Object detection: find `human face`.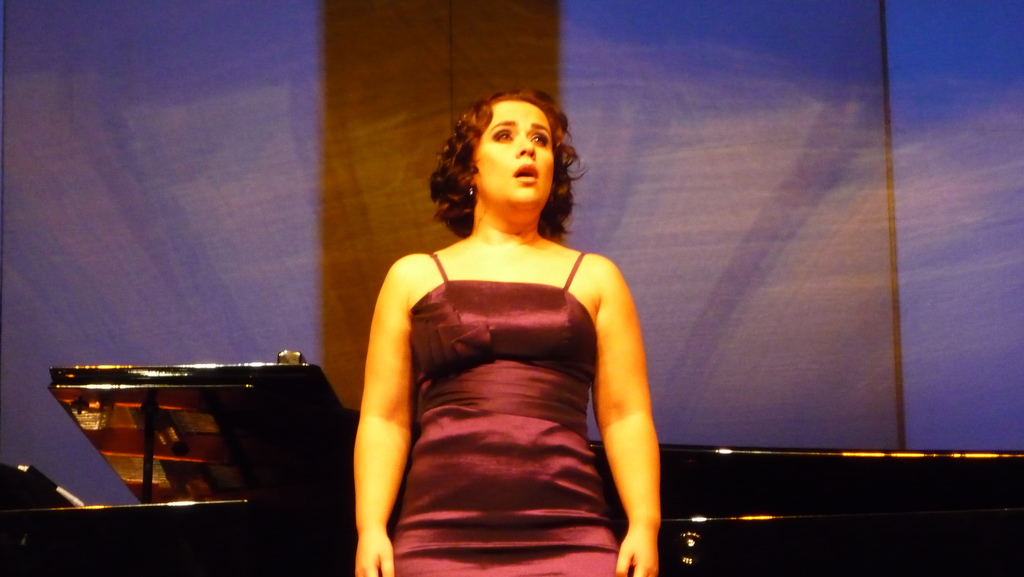
476 102 555 204.
